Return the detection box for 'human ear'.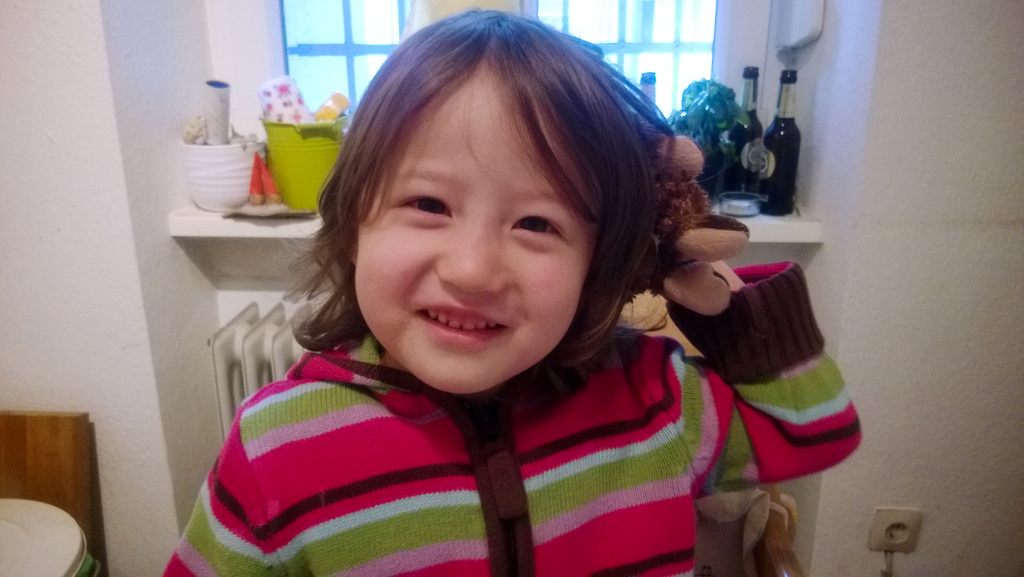
Rect(344, 228, 362, 263).
